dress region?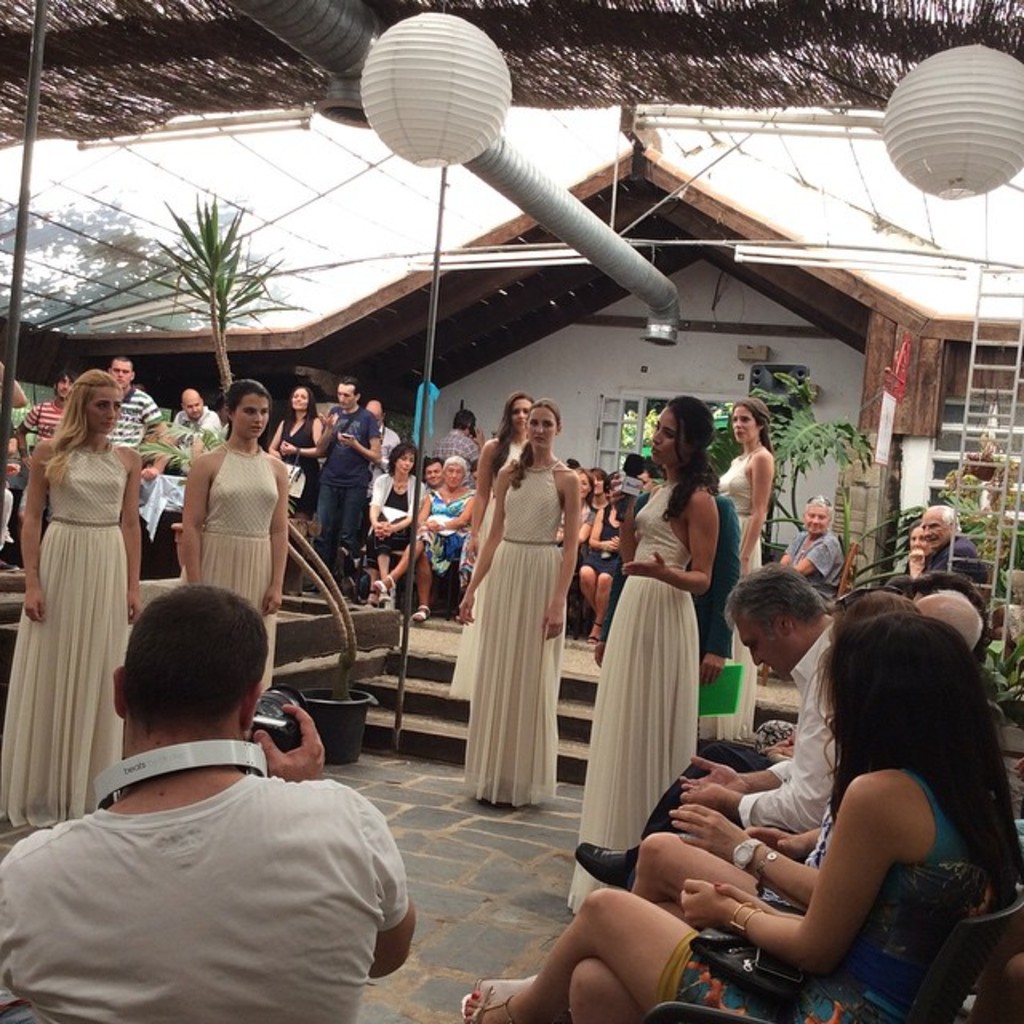
region(181, 450, 282, 693)
